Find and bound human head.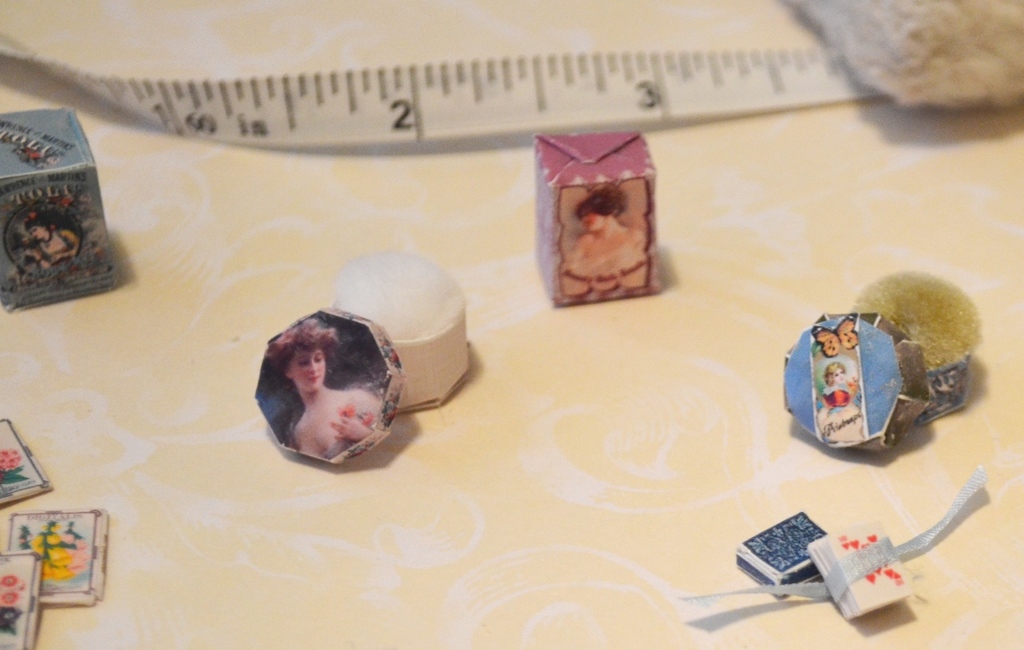
Bound: [263, 326, 337, 391].
